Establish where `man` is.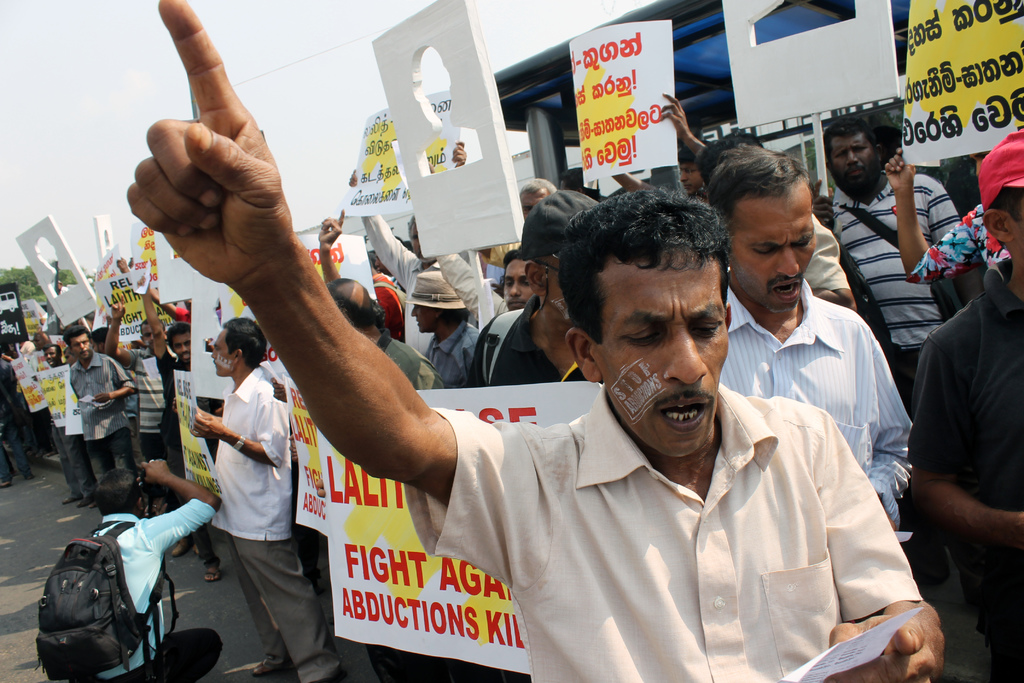
Established at box(696, 131, 856, 308).
